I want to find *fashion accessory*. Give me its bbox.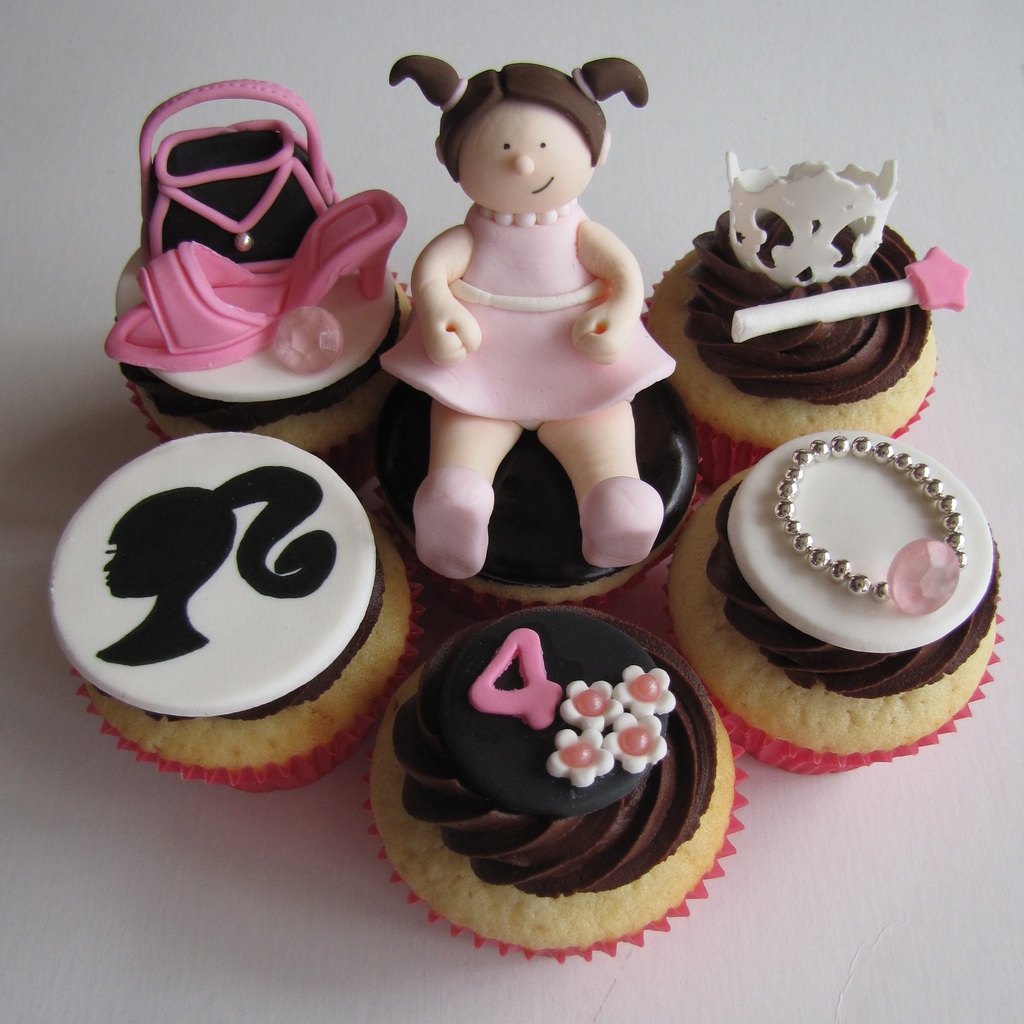
box(570, 67, 600, 102).
